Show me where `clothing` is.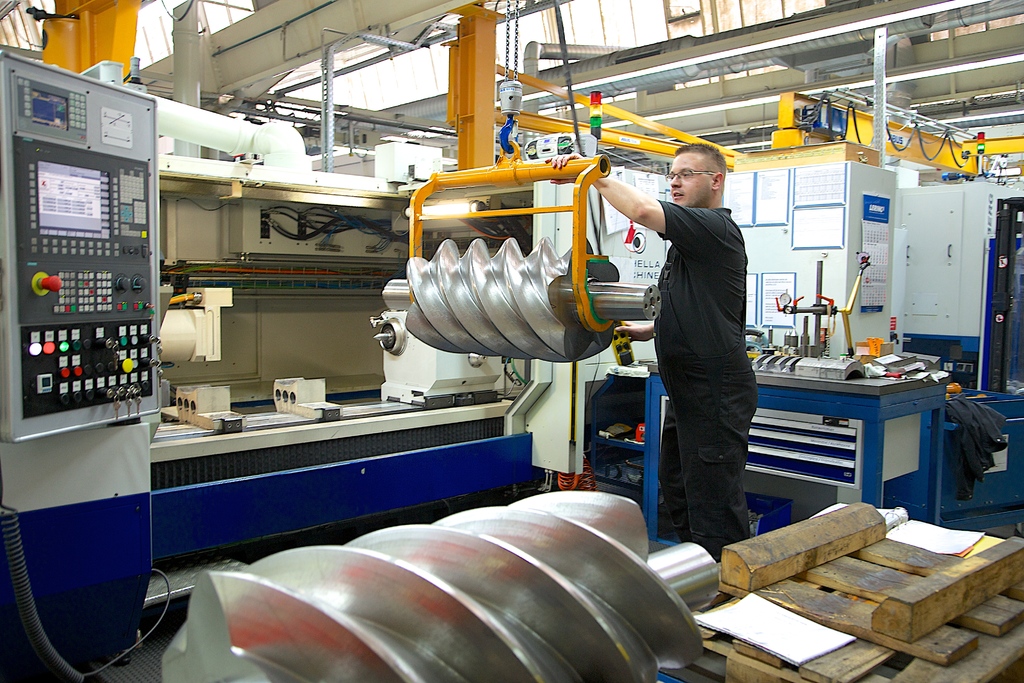
`clothing` is at pyautogui.locateOnScreen(600, 138, 774, 538).
